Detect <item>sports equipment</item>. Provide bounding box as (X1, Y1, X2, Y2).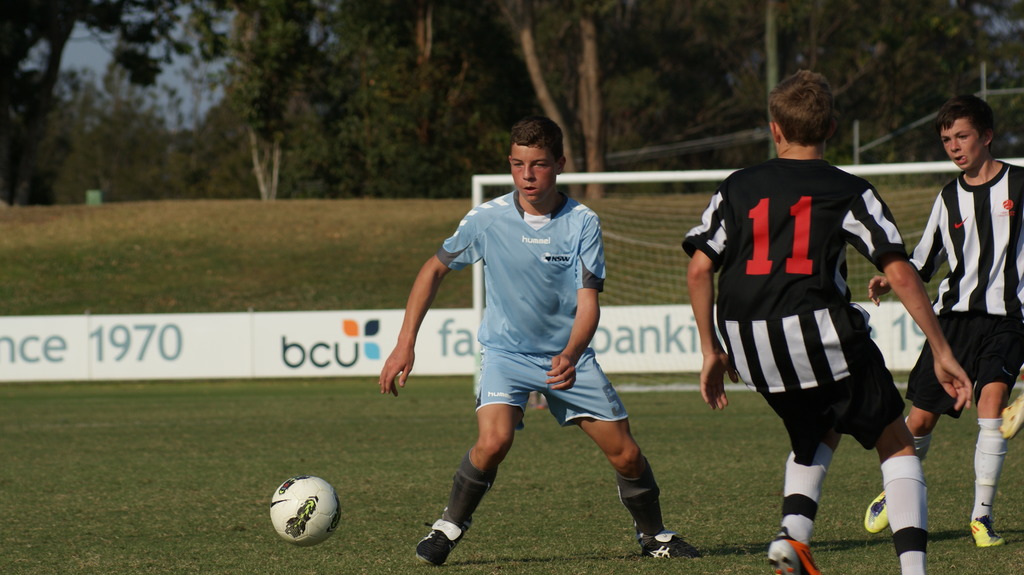
(630, 518, 698, 563).
